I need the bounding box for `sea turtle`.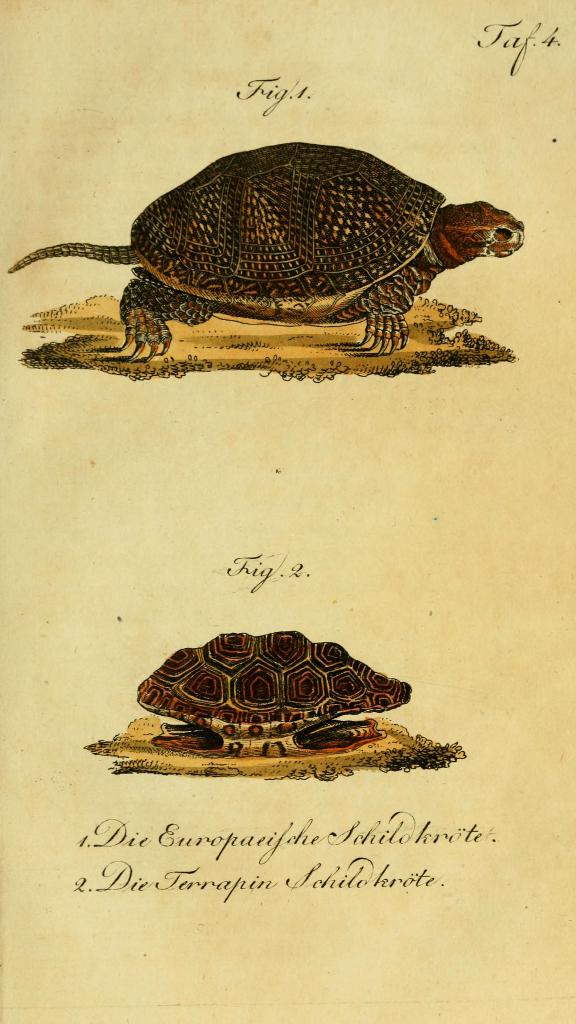
Here it is: {"x1": 0, "y1": 135, "x2": 522, "y2": 364}.
